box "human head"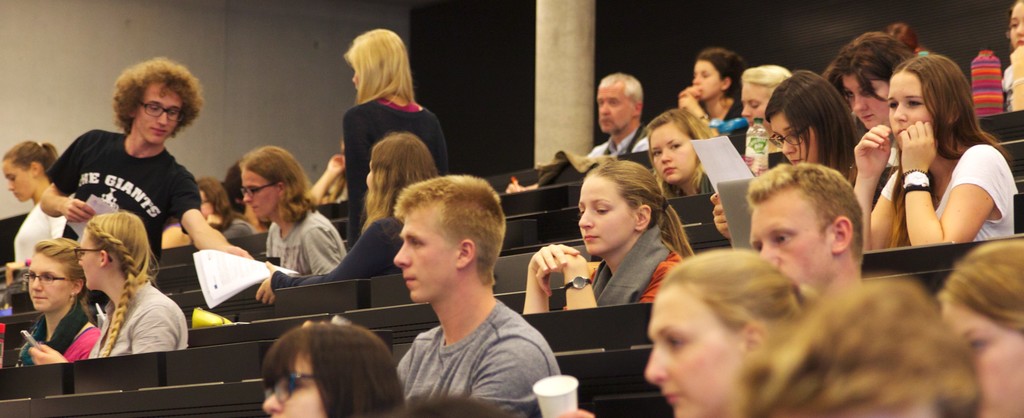
detection(738, 273, 984, 417)
